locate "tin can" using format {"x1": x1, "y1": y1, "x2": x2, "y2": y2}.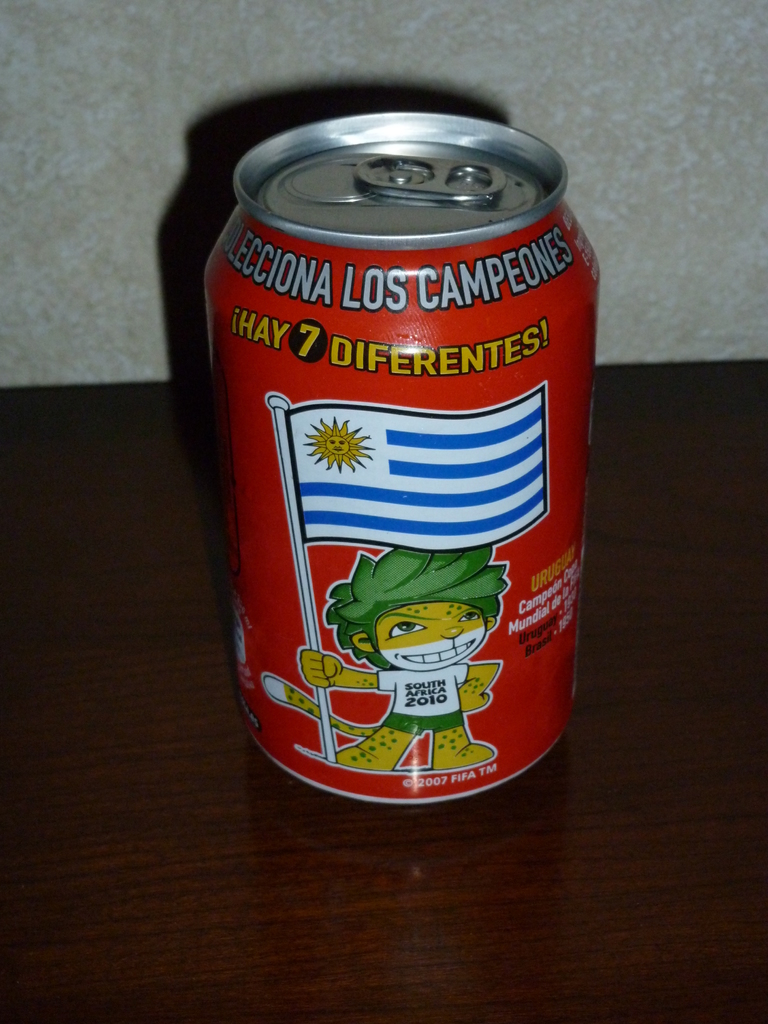
{"x1": 204, "y1": 114, "x2": 602, "y2": 802}.
